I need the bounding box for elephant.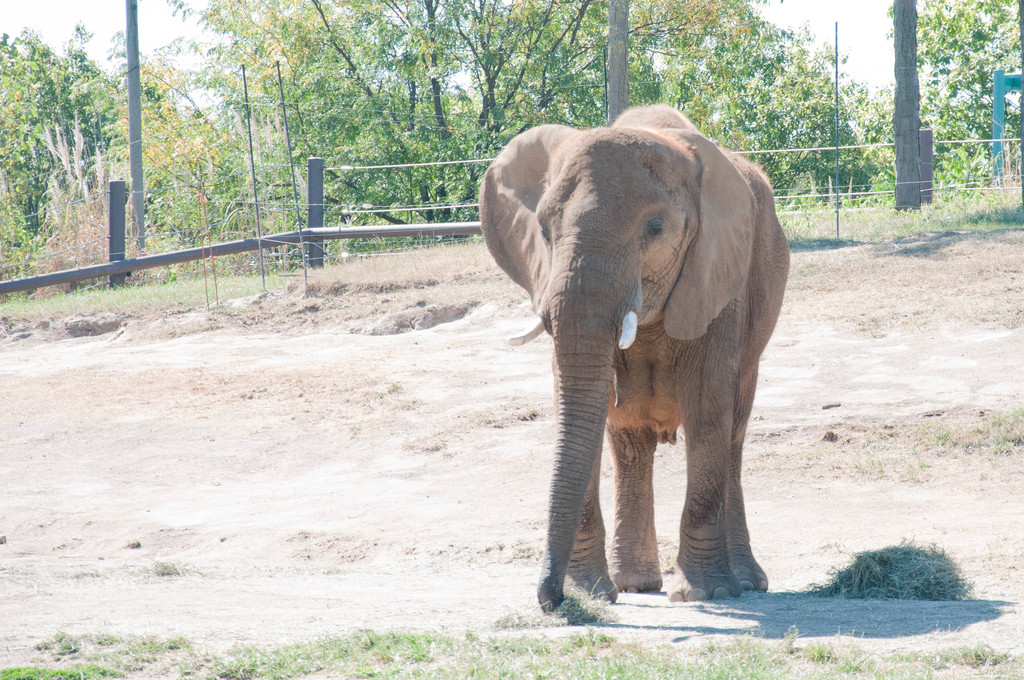
Here it is: detection(478, 95, 803, 634).
